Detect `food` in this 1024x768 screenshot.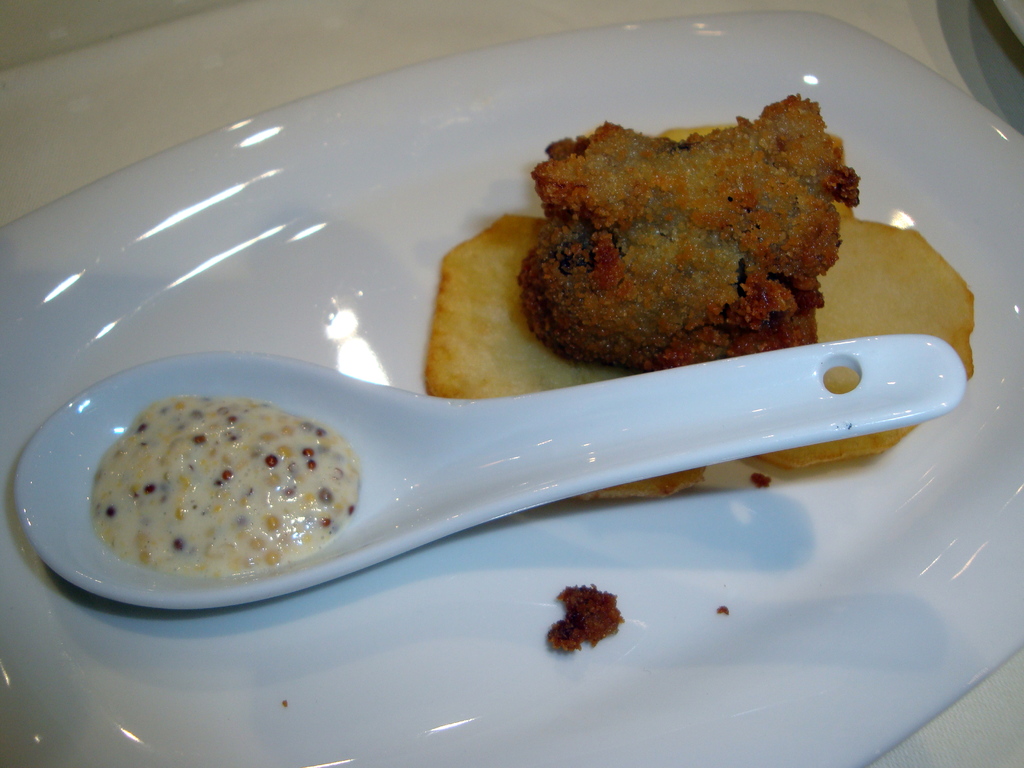
Detection: box=[419, 89, 980, 499].
